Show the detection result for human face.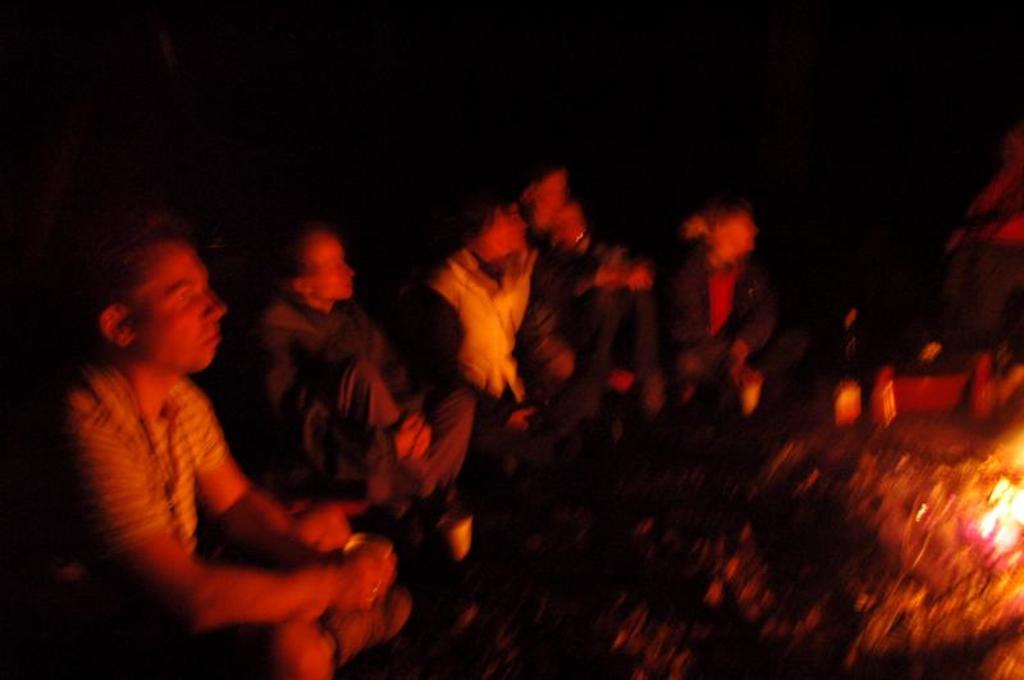
(x1=128, y1=247, x2=218, y2=366).
